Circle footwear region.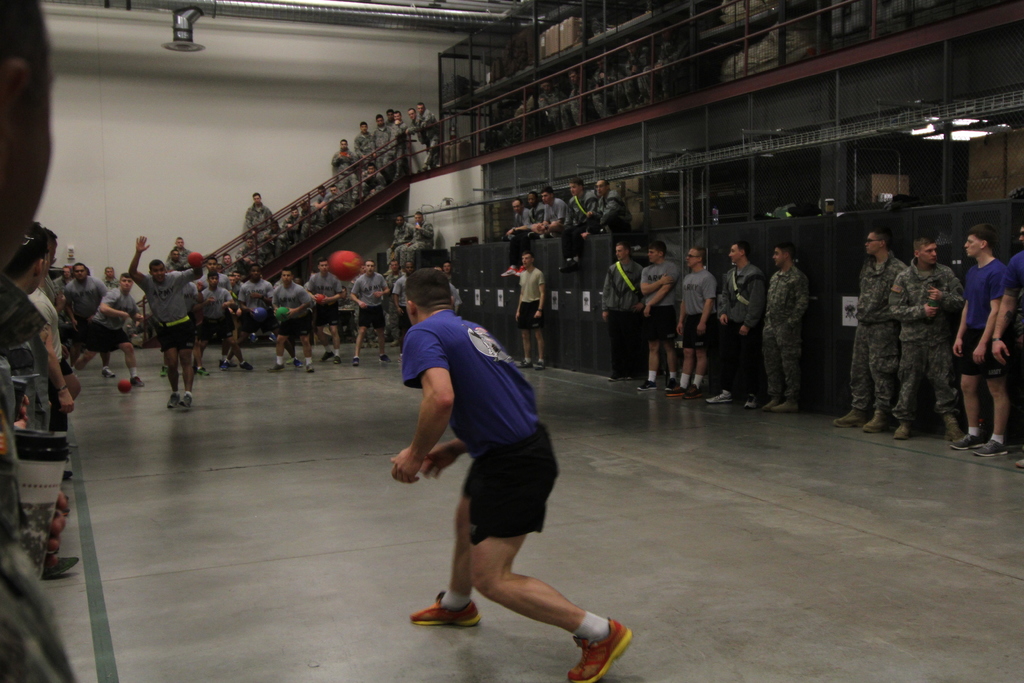
Region: 411 589 481 627.
